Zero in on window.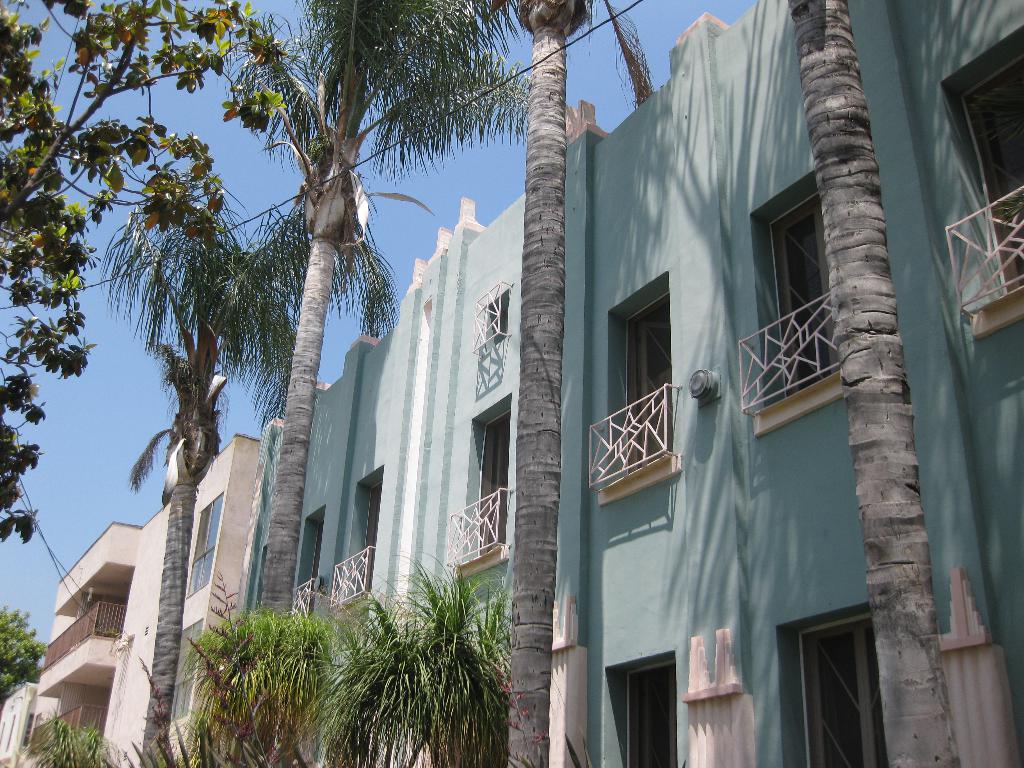
Zeroed in: locate(957, 38, 1023, 284).
